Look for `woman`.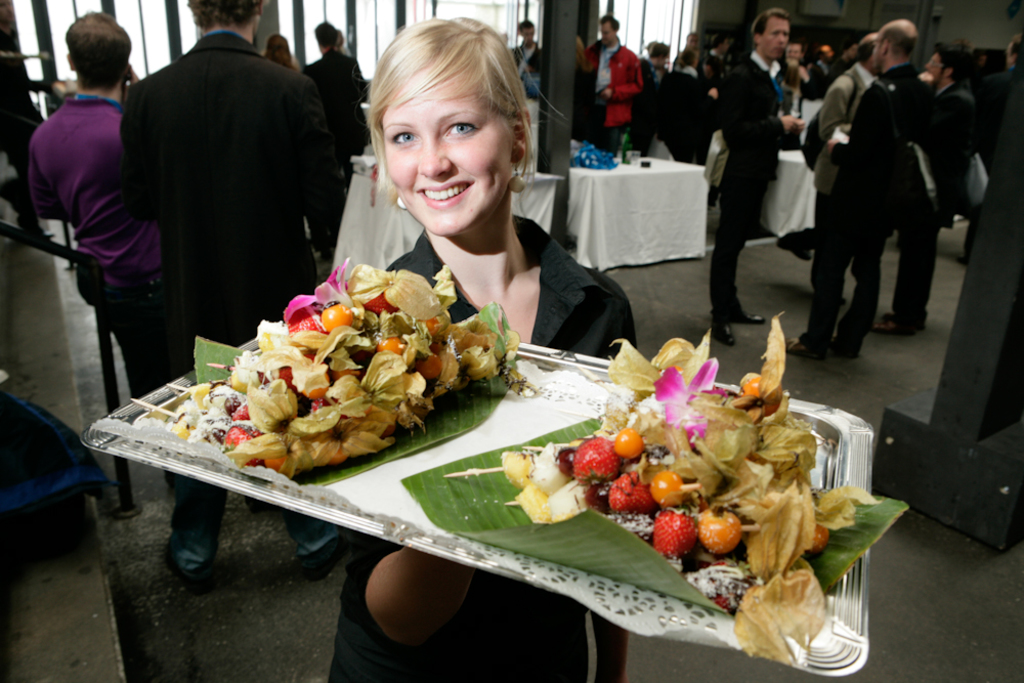
Found: [264,35,296,74].
